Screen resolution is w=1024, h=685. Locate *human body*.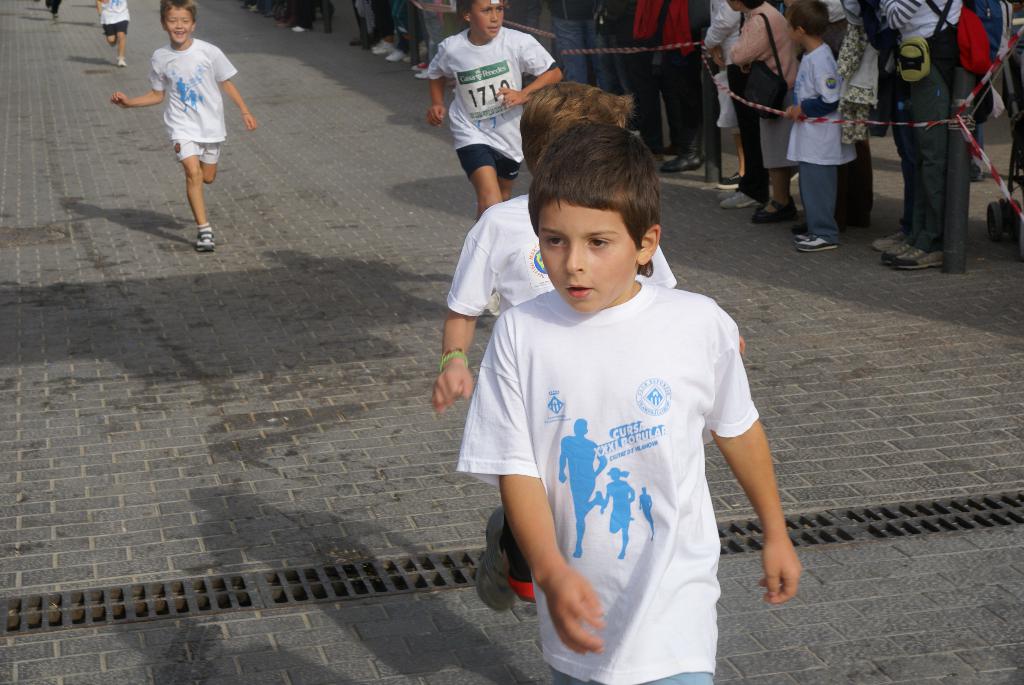
<box>611,464,640,559</box>.
